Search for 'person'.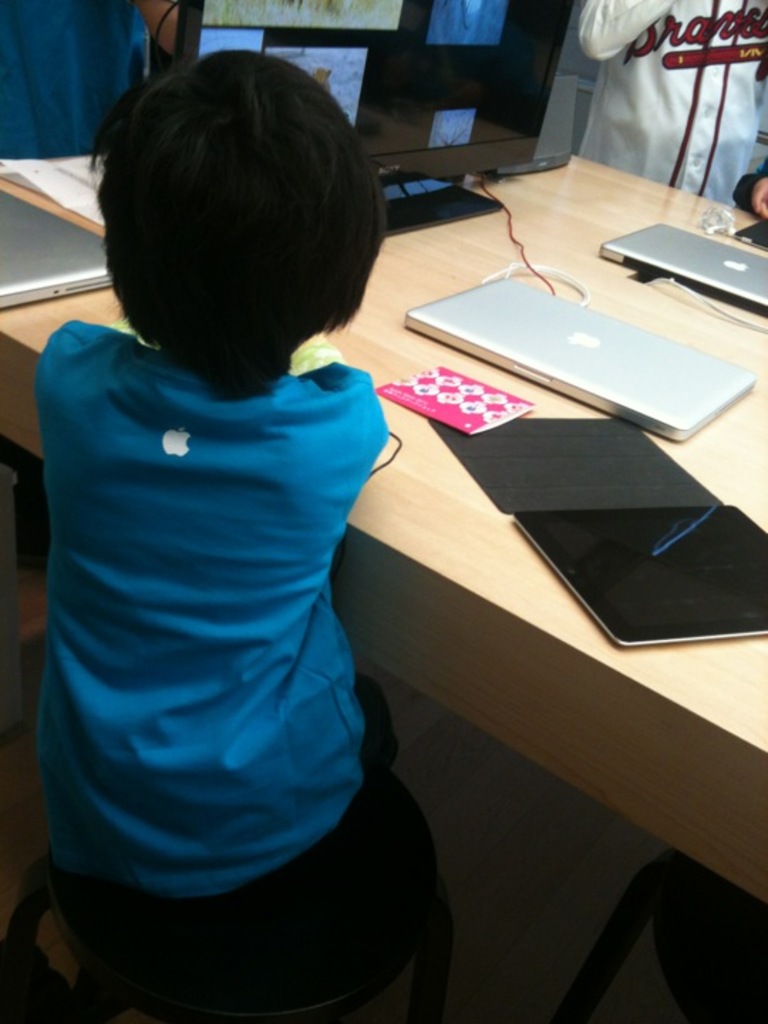
Found at (left=570, top=0, right=767, bottom=203).
